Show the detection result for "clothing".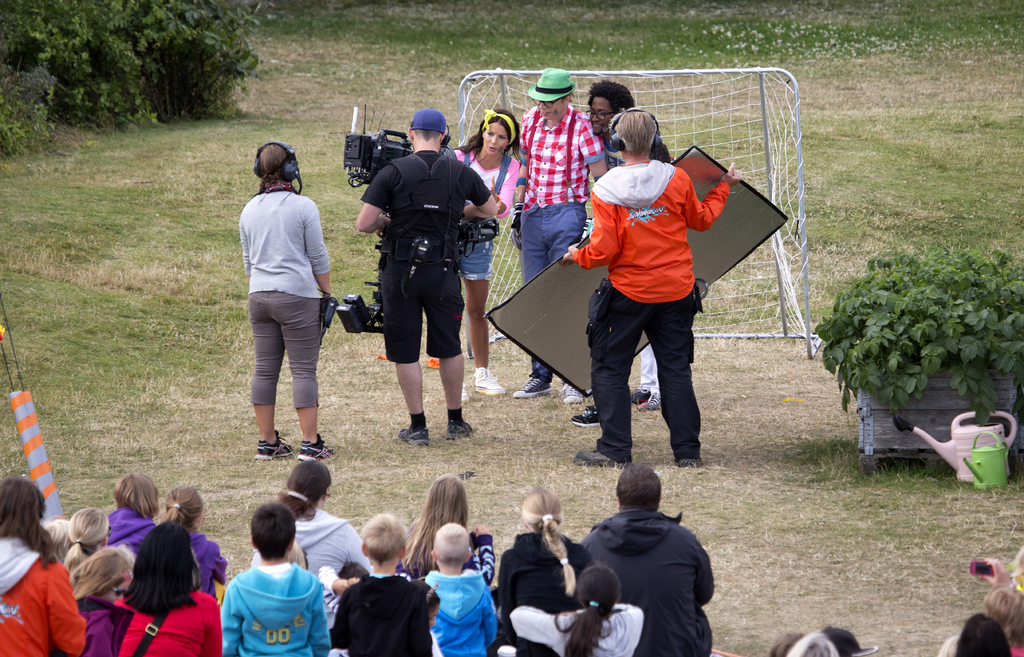
left=595, top=128, right=671, bottom=404.
